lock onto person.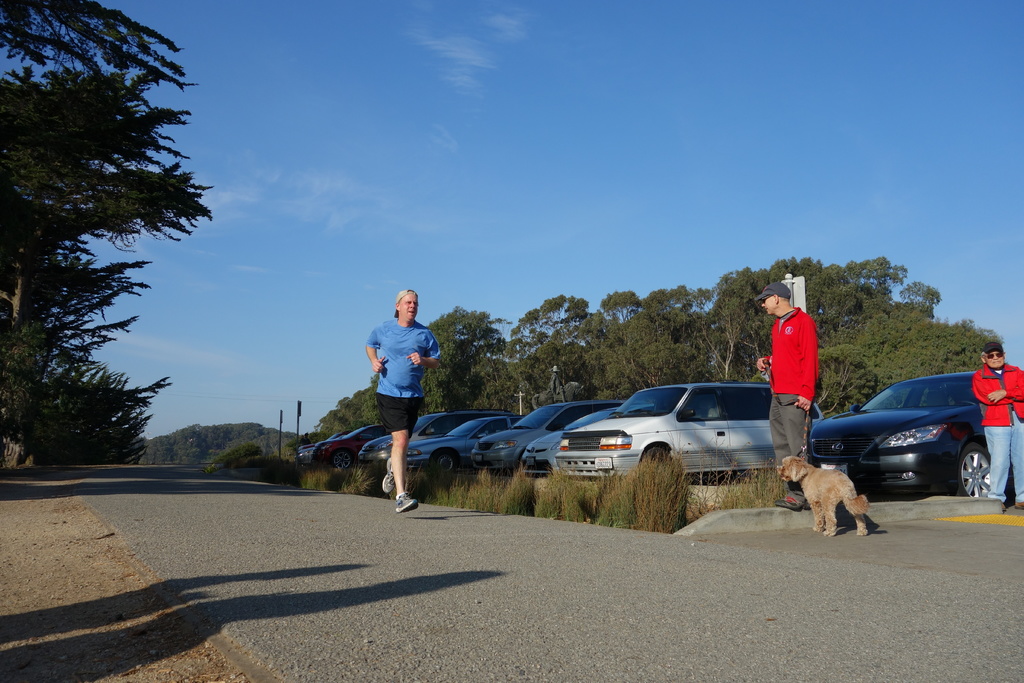
Locked: l=369, t=273, r=442, b=473.
